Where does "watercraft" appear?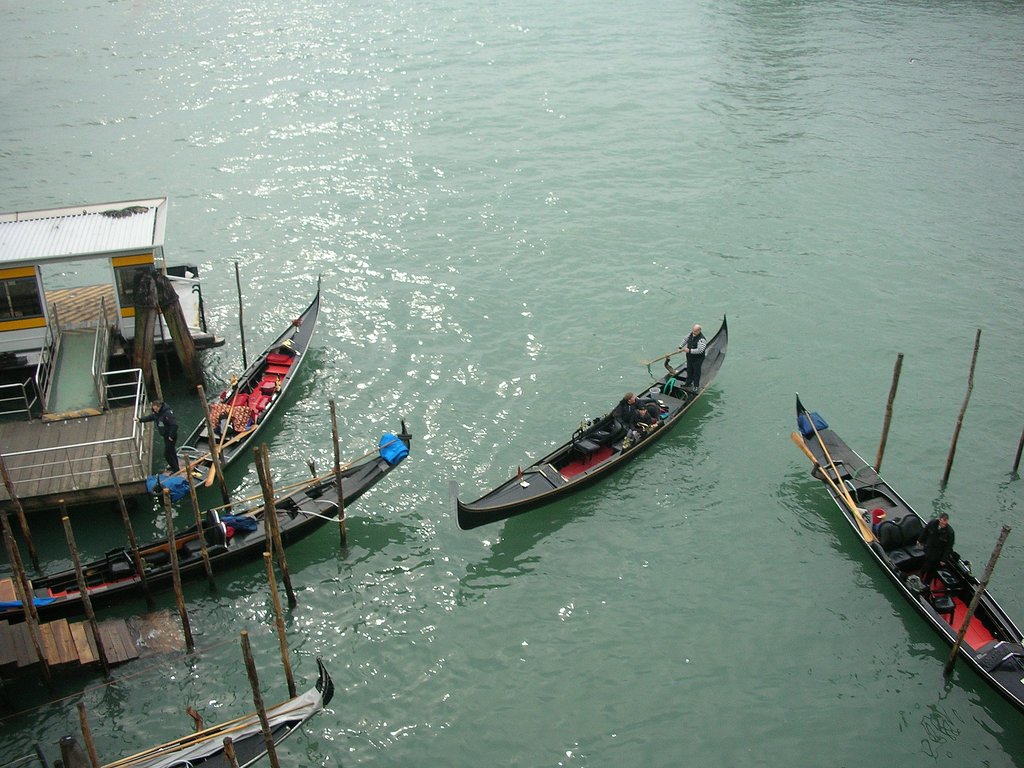
Appears at {"x1": 159, "y1": 284, "x2": 328, "y2": 504}.
